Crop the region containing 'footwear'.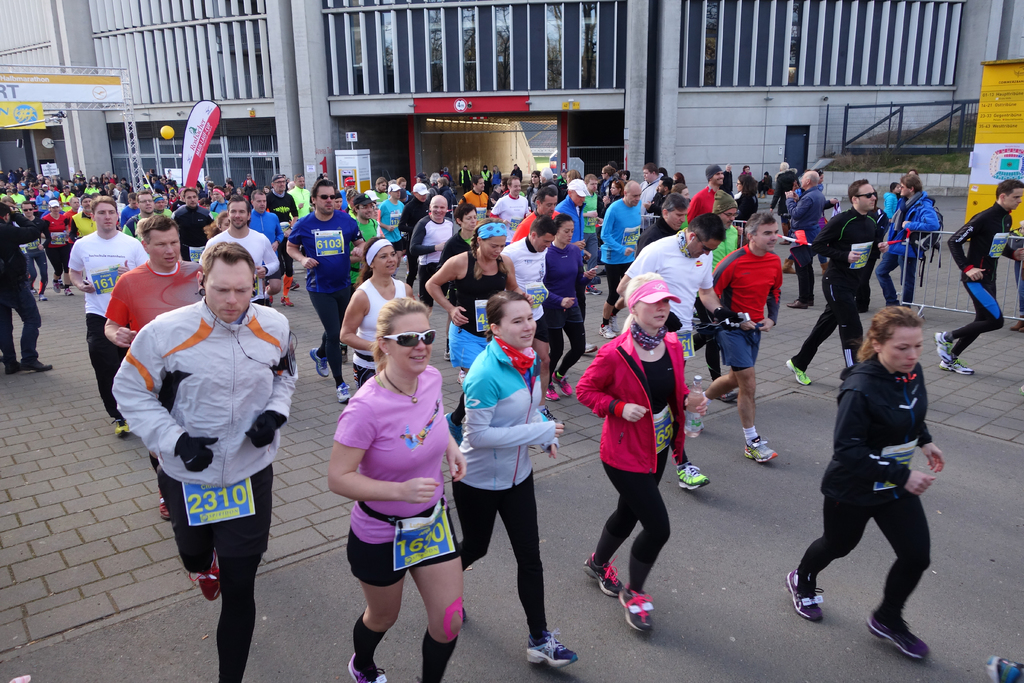
Crop region: 38, 293, 47, 301.
